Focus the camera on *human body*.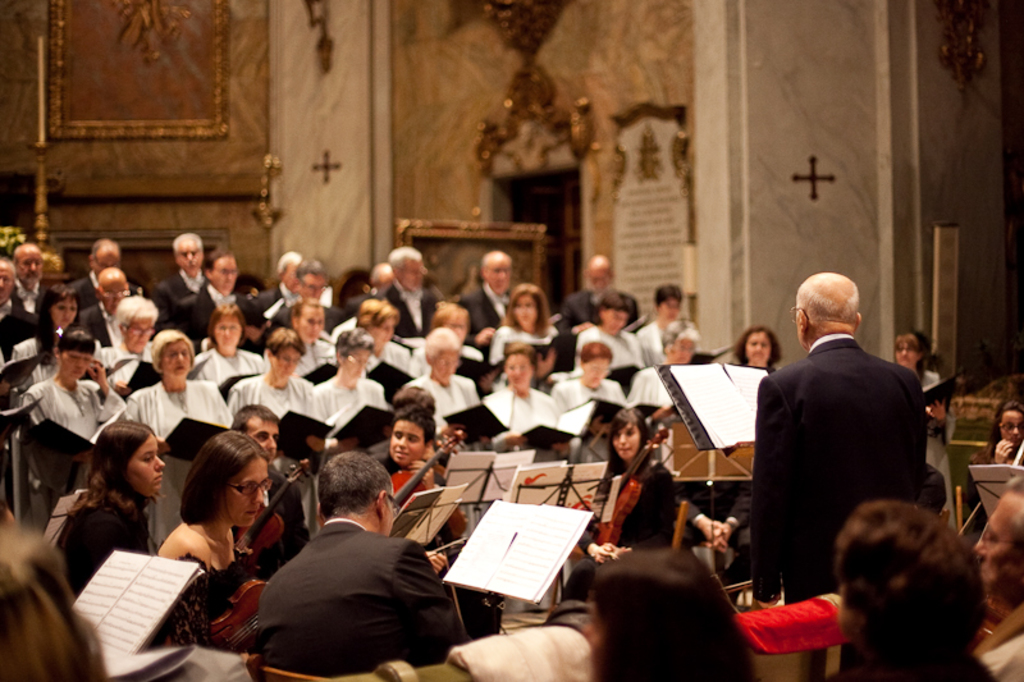
Focus region: l=558, t=252, r=644, b=361.
